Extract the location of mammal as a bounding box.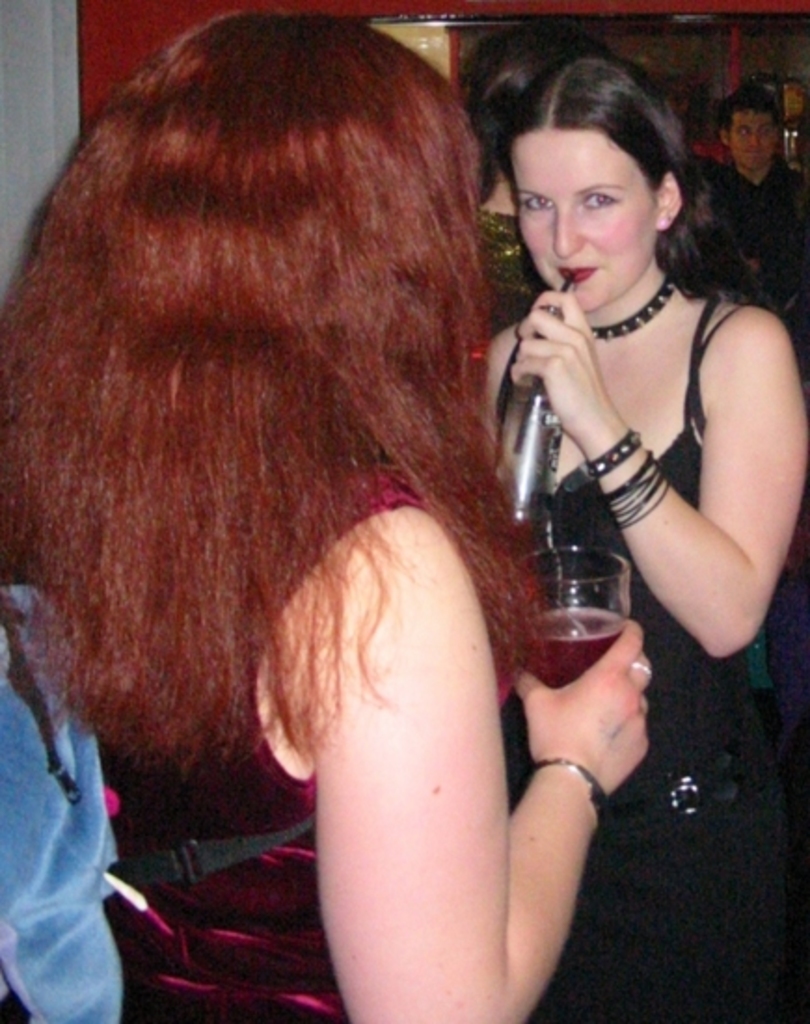
{"left": 0, "top": 0, "right": 650, "bottom": 935}.
